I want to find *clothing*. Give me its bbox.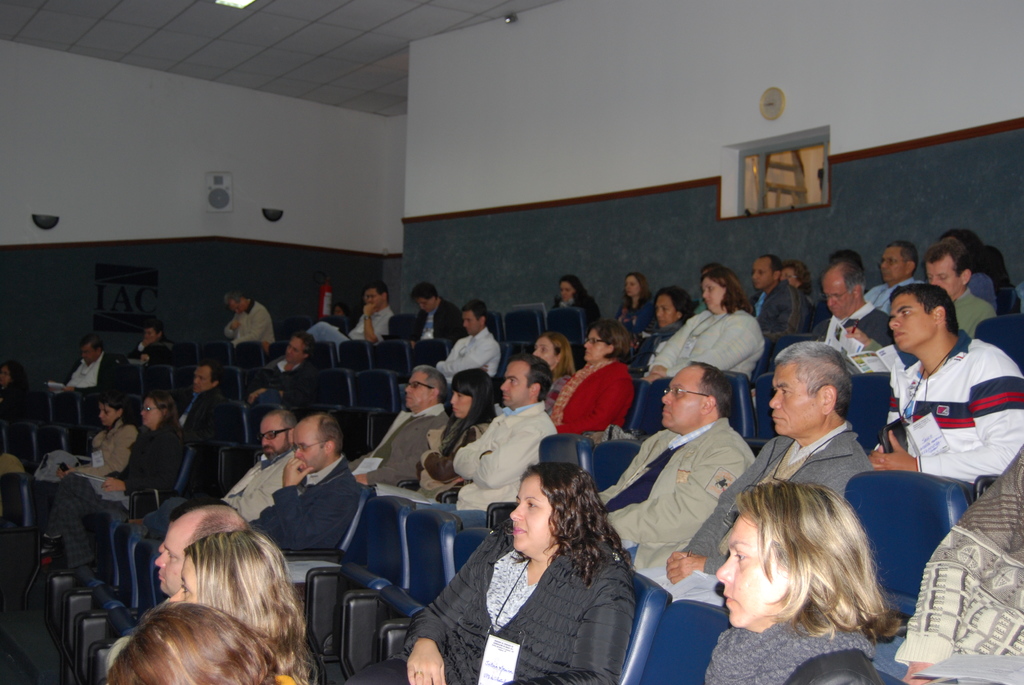
(left=39, top=425, right=139, bottom=544).
